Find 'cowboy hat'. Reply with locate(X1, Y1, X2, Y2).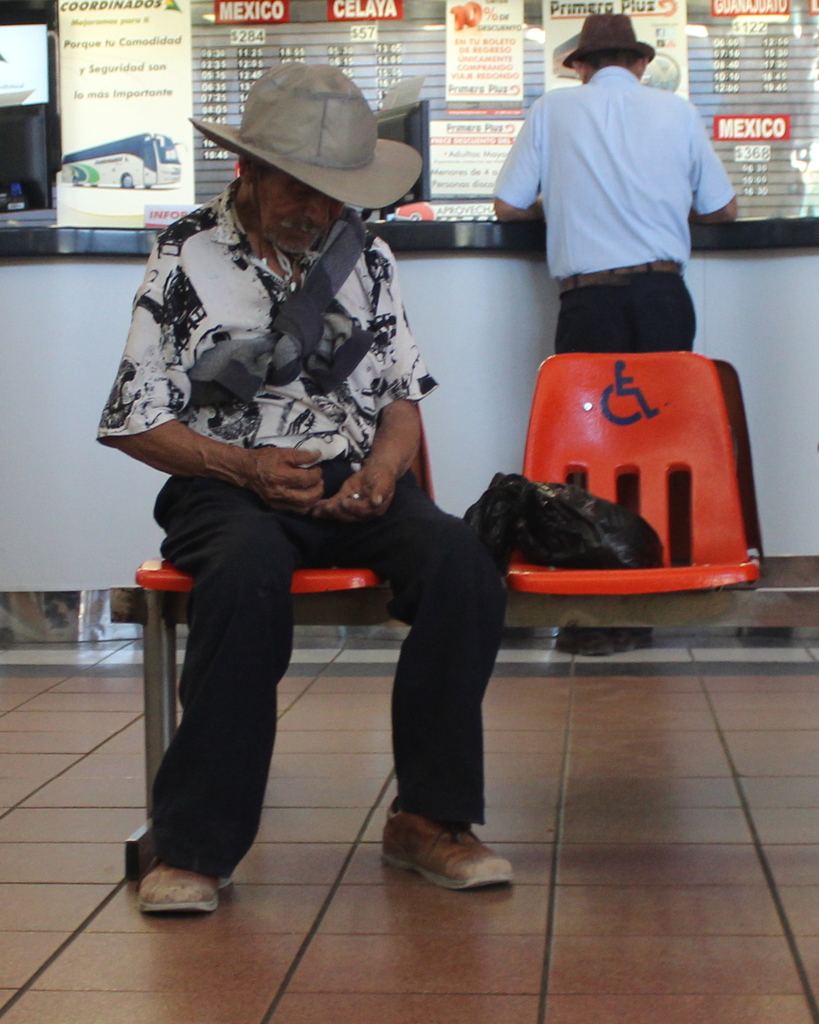
locate(178, 61, 437, 231).
